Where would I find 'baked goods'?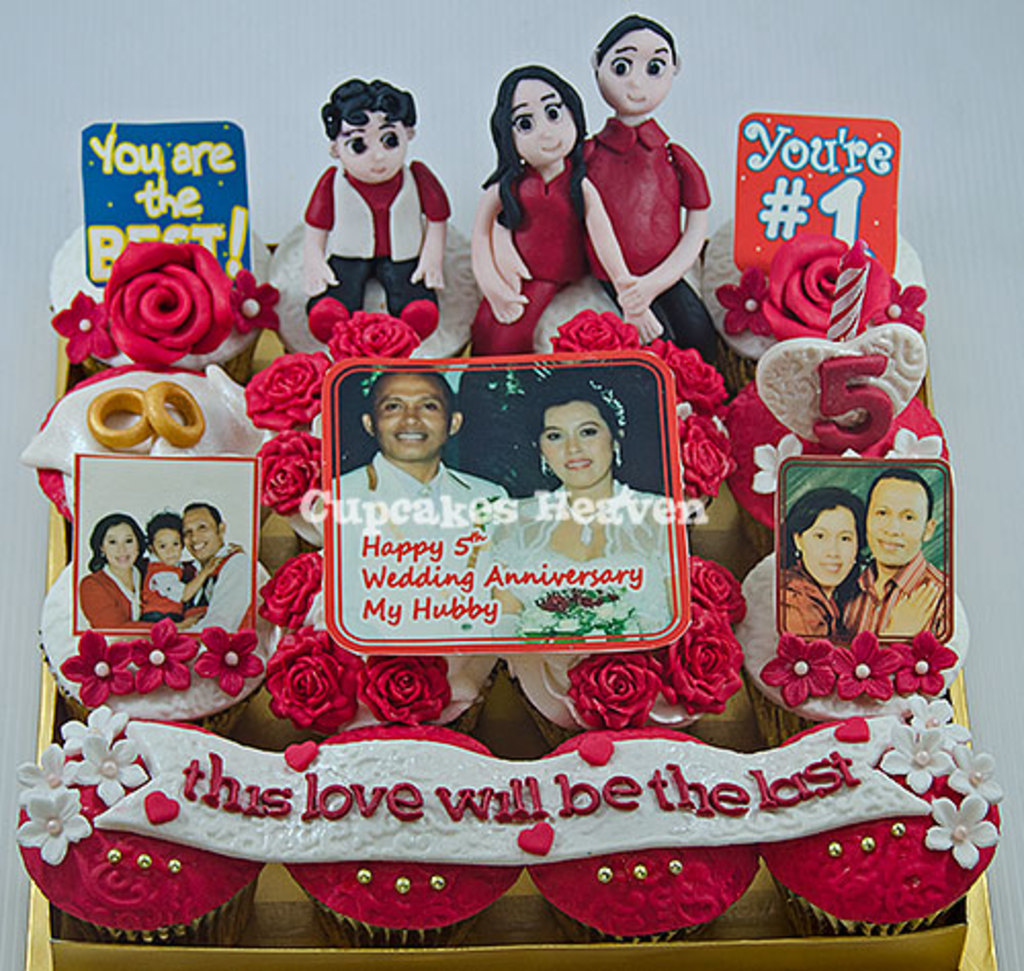
At bbox=[535, 309, 725, 541].
